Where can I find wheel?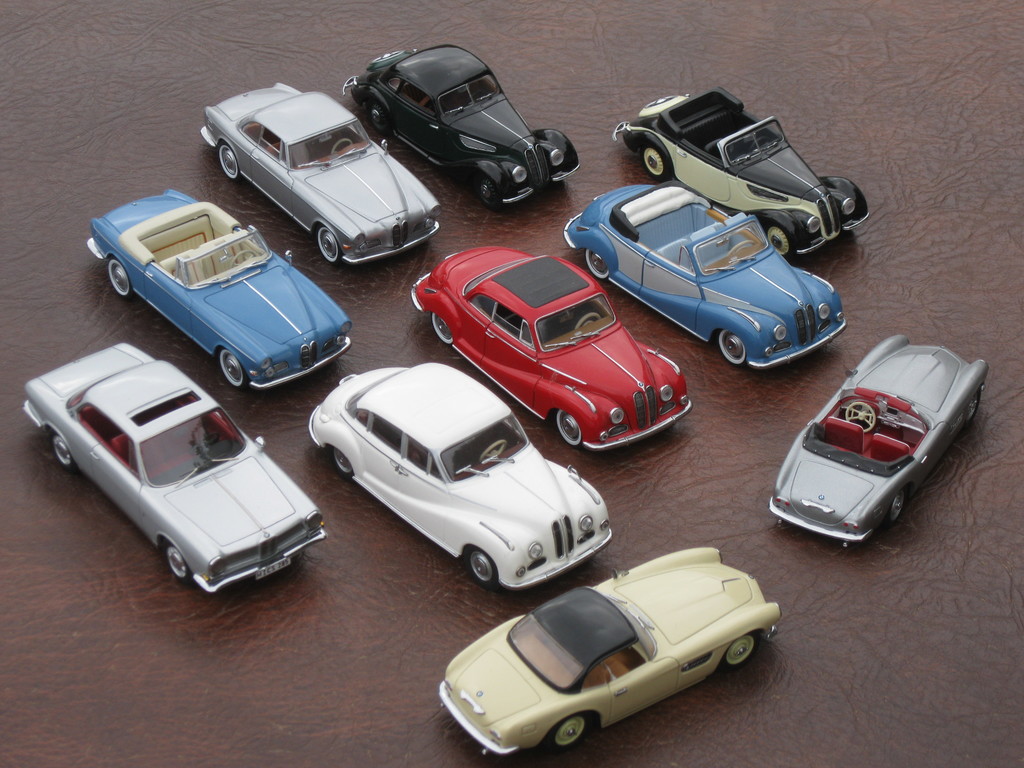
You can find it at bbox=[219, 349, 248, 388].
